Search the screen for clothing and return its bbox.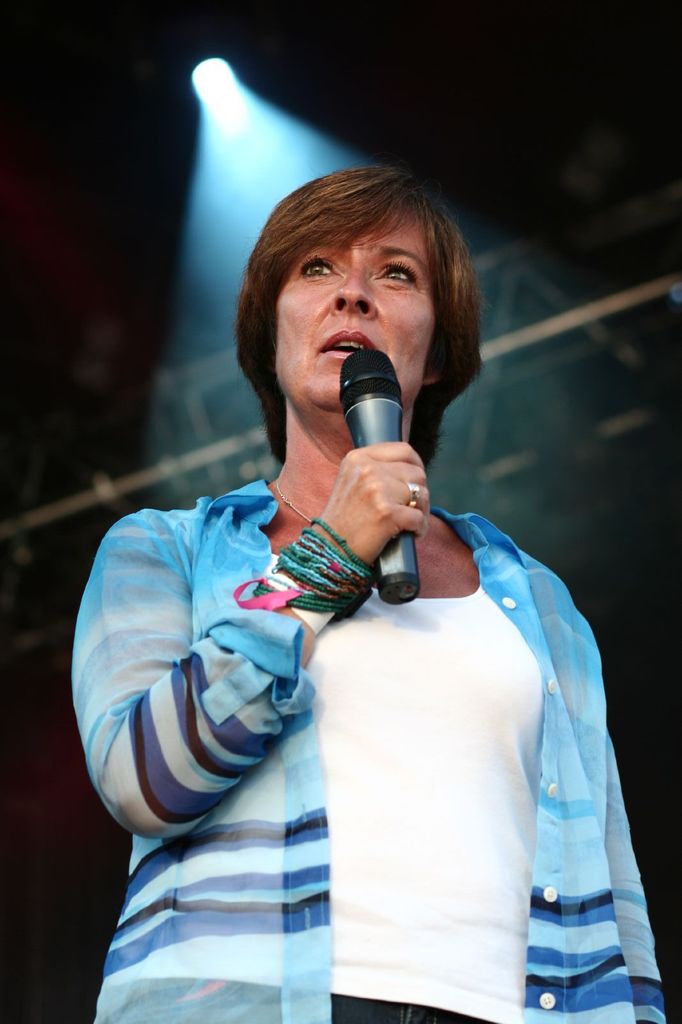
Found: pyautogui.locateOnScreen(297, 570, 544, 1023).
